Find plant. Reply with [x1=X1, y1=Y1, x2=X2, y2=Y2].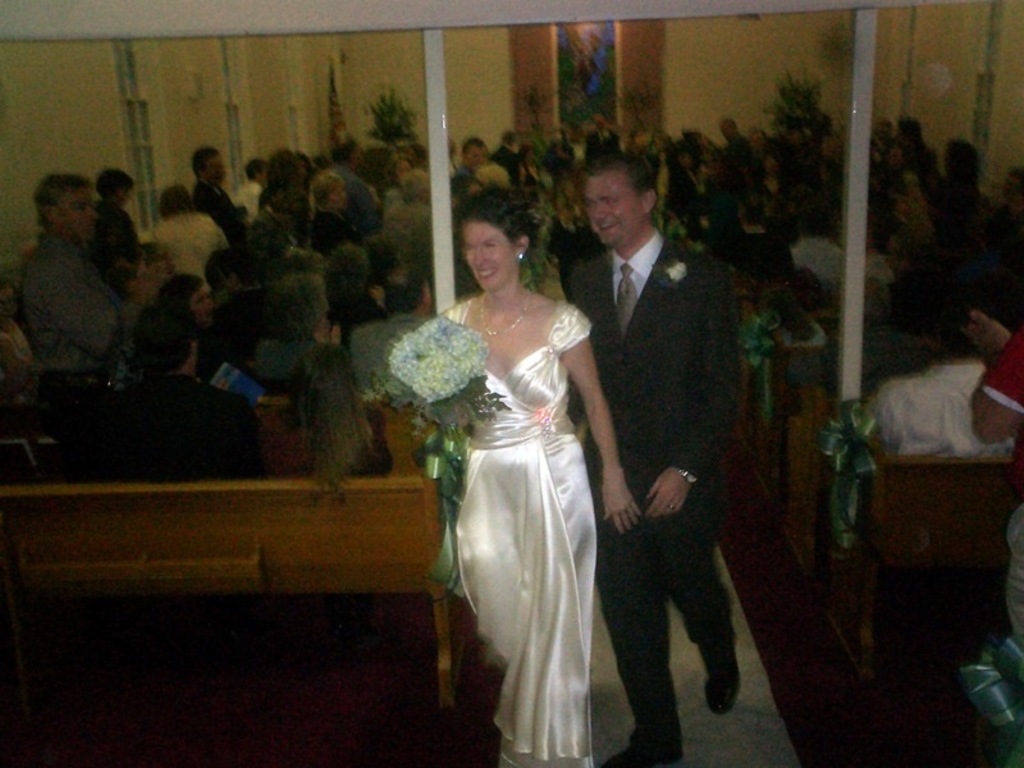
[x1=763, y1=67, x2=837, y2=138].
